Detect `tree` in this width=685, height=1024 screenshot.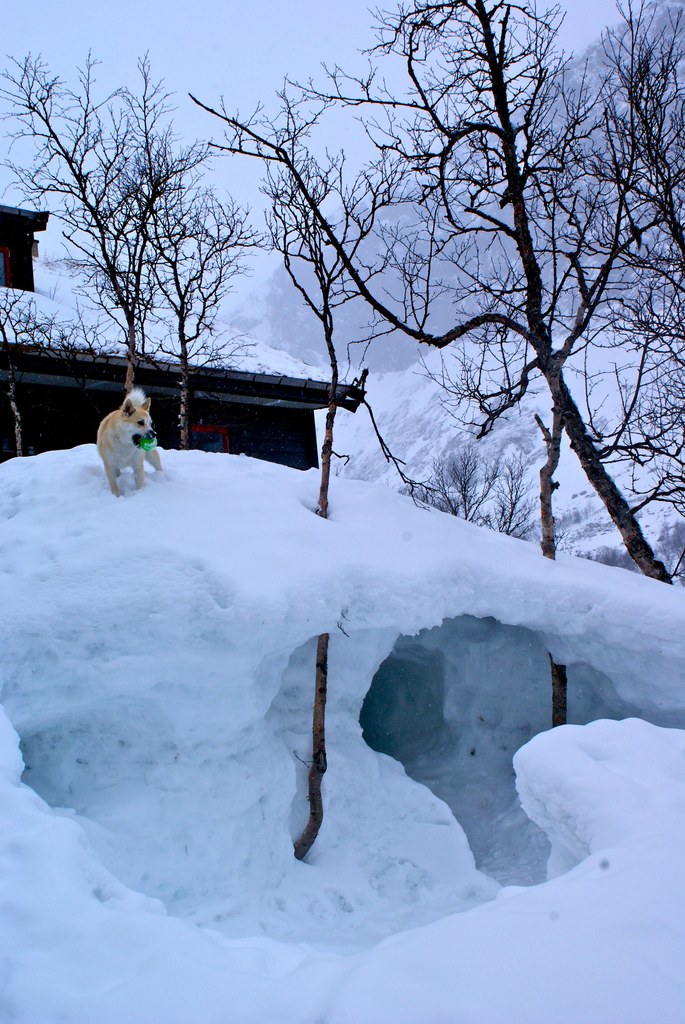
Detection: bbox(255, 134, 418, 851).
